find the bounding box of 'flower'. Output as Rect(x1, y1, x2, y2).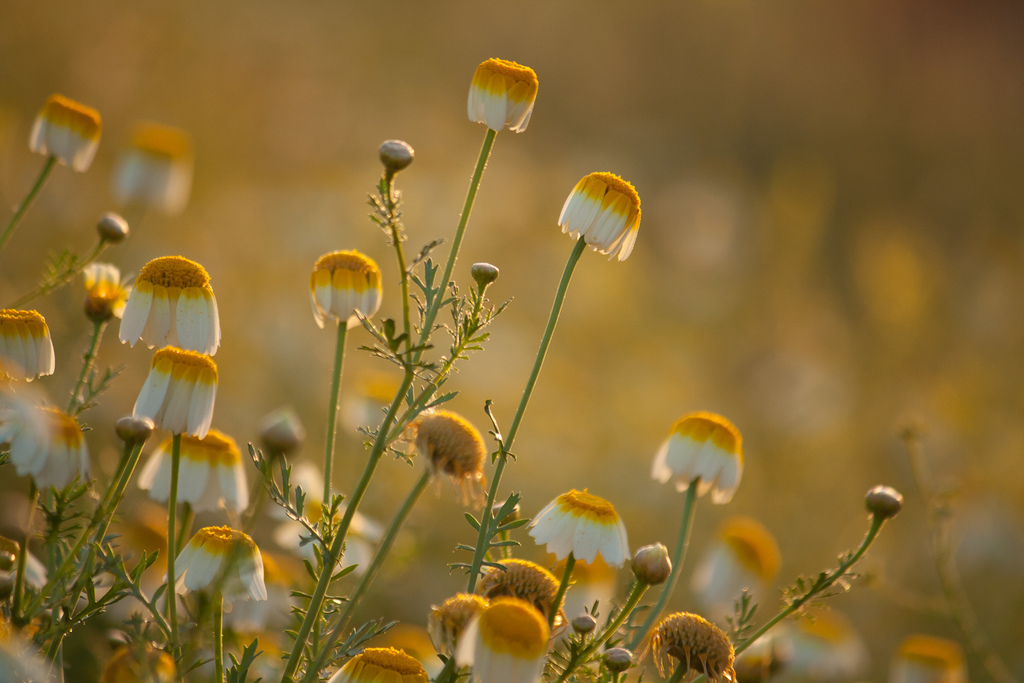
Rect(559, 172, 643, 263).
